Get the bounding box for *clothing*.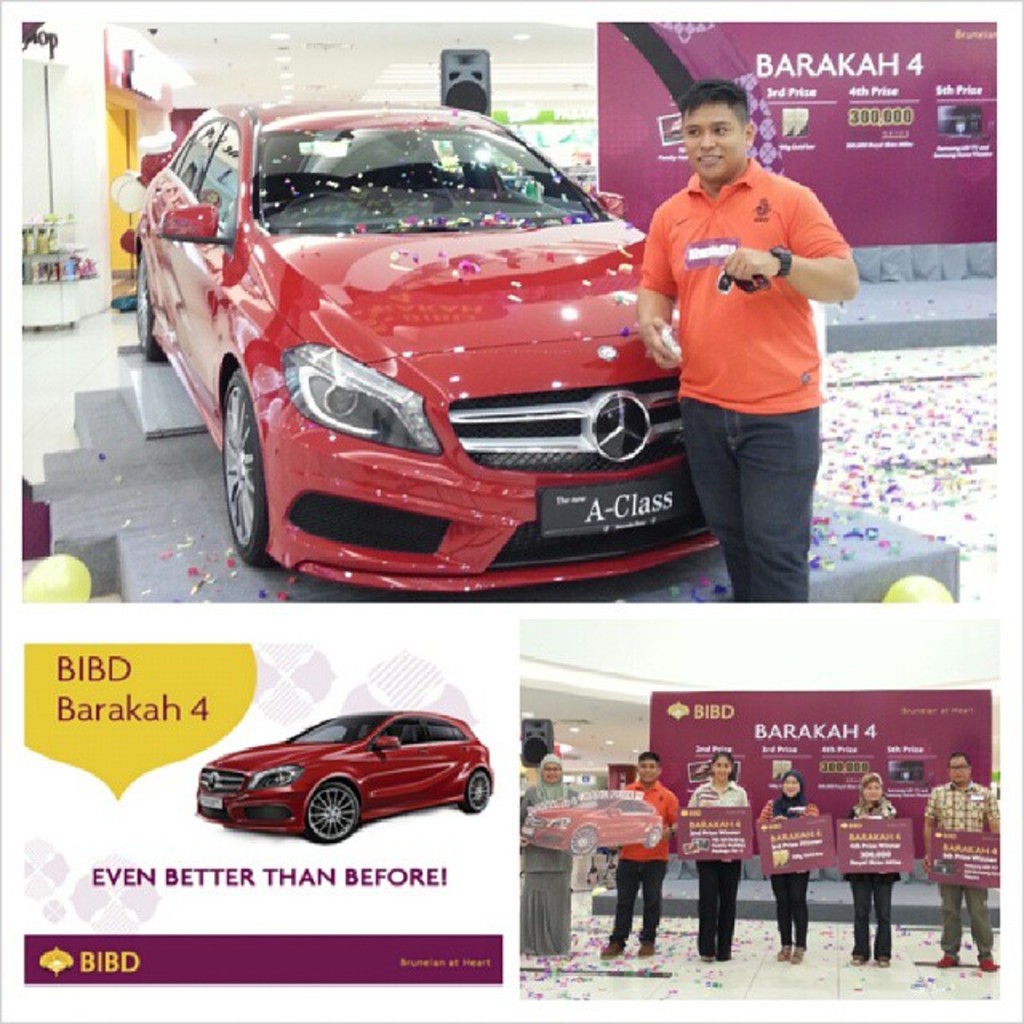
l=675, t=781, r=758, b=960.
